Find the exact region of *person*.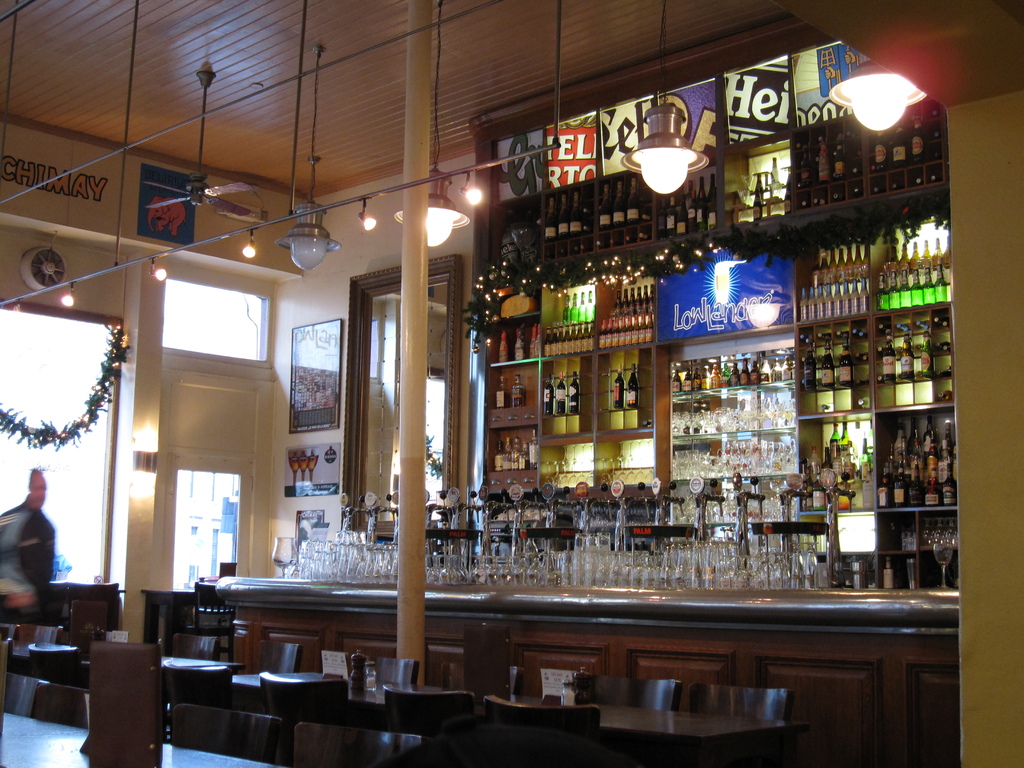
Exact region: [left=0, top=468, right=58, bottom=715].
